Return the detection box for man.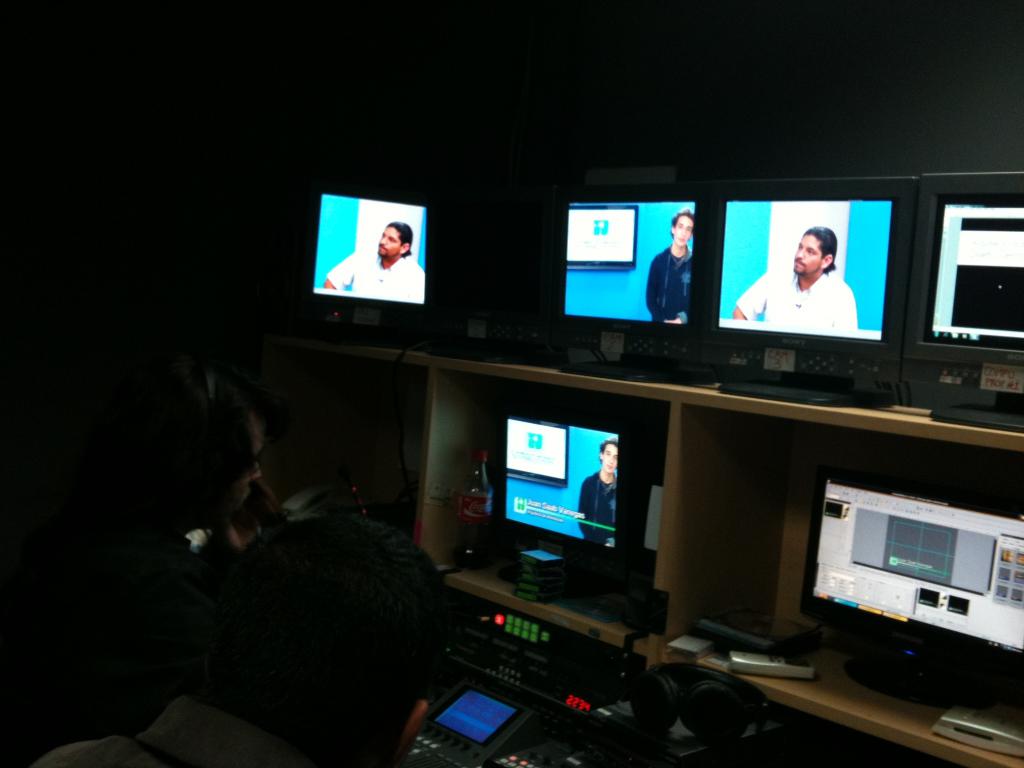
select_region(31, 506, 460, 767).
